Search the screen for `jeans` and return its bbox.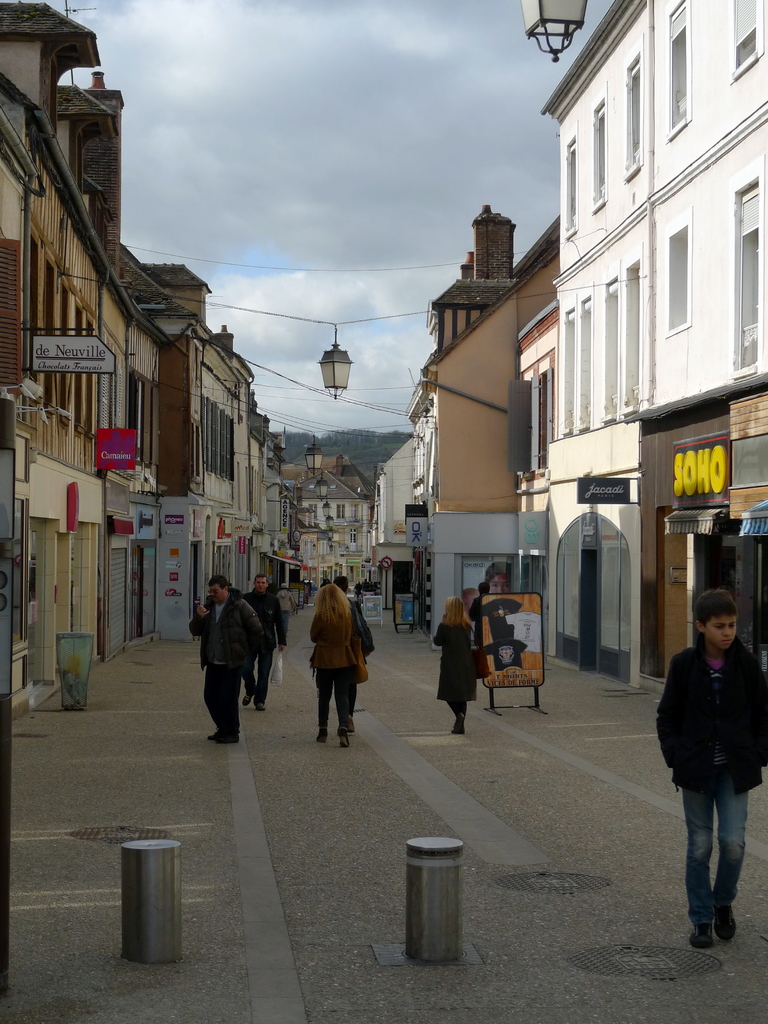
Found: l=685, t=764, r=746, b=924.
